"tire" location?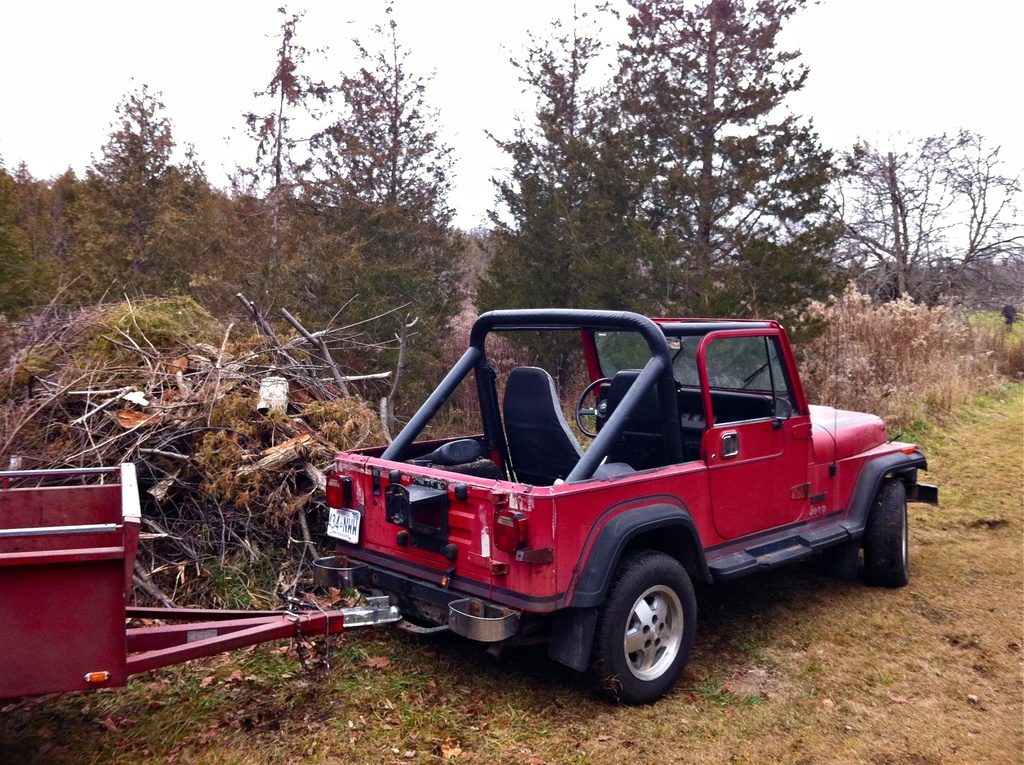
select_region(577, 549, 696, 709)
